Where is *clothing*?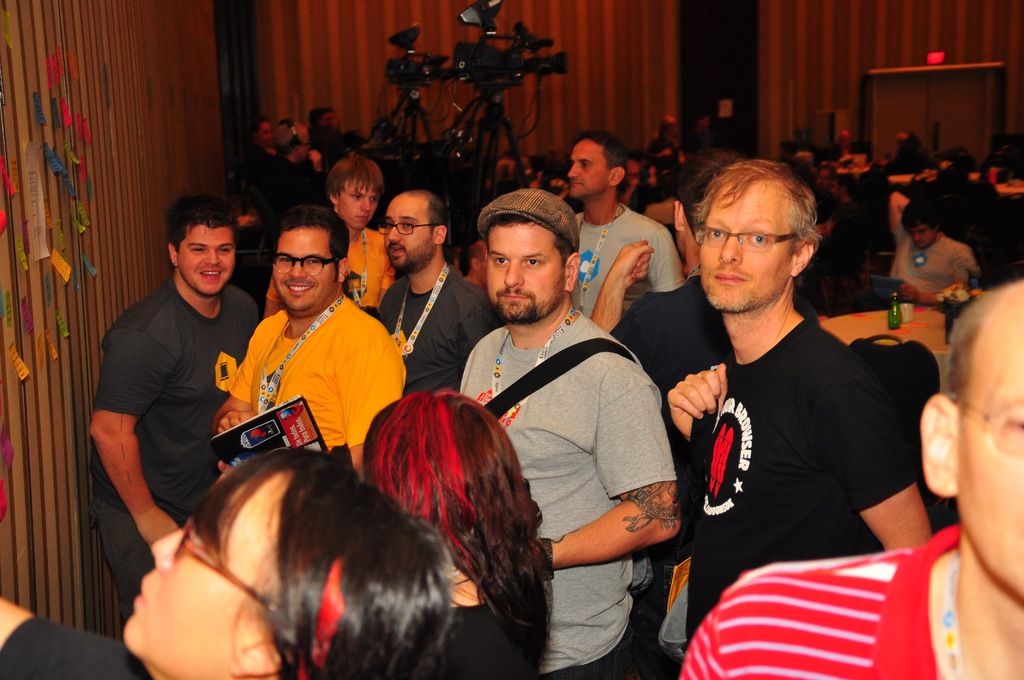
687 323 915 636.
